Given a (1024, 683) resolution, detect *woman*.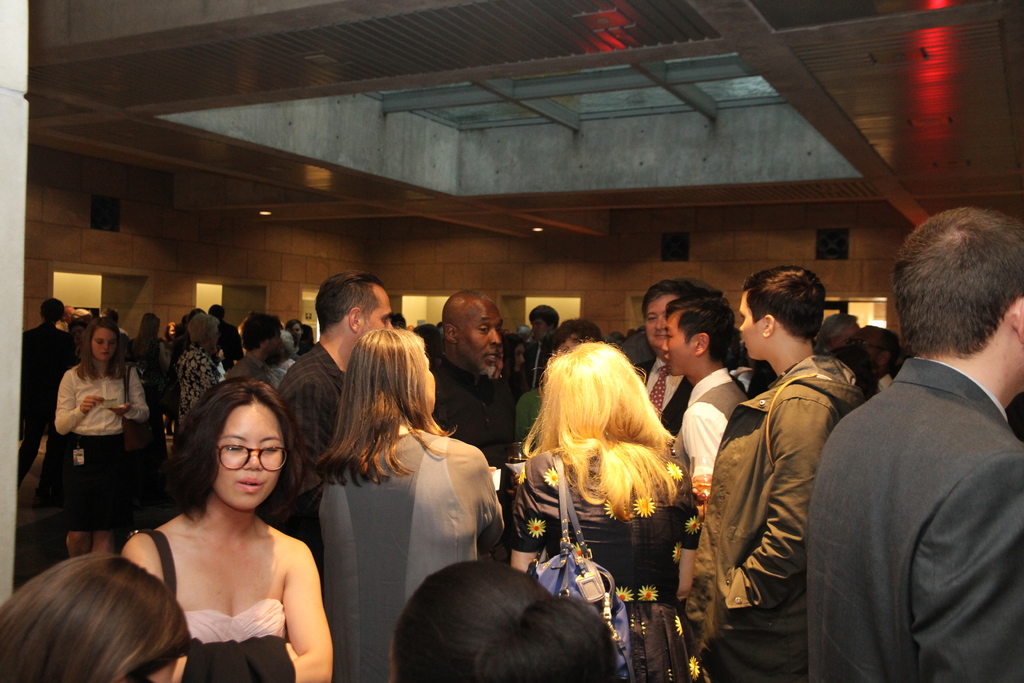
(310,324,508,682).
